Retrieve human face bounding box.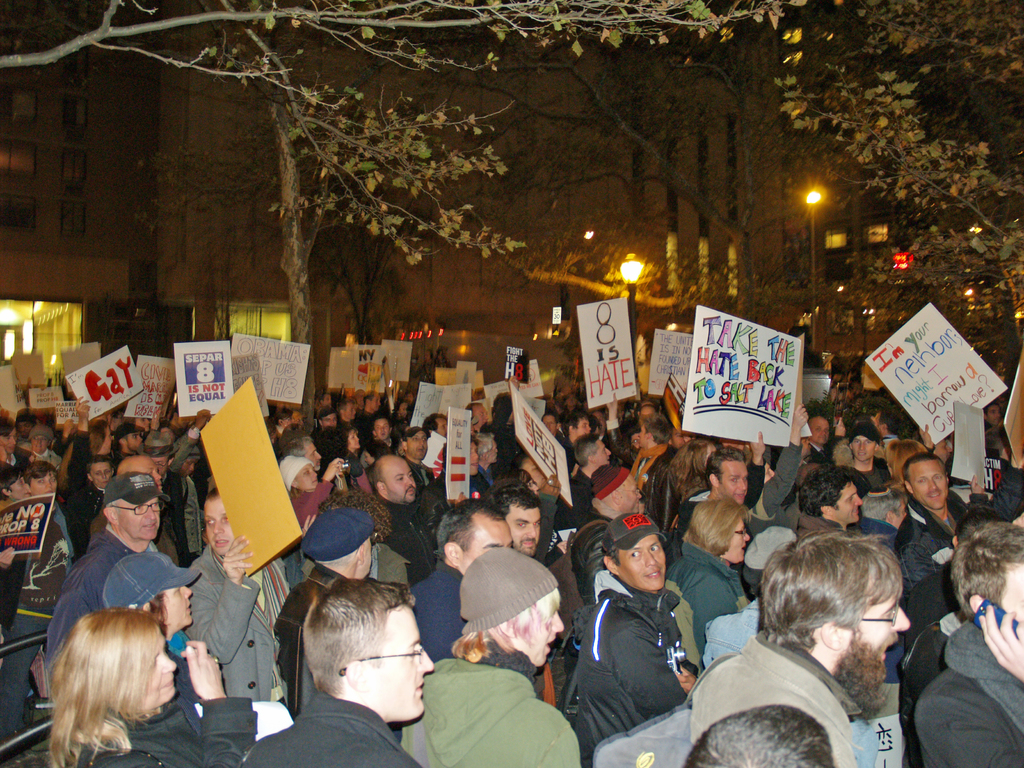
Bounding box: detection(30, 433, 50, 451).
